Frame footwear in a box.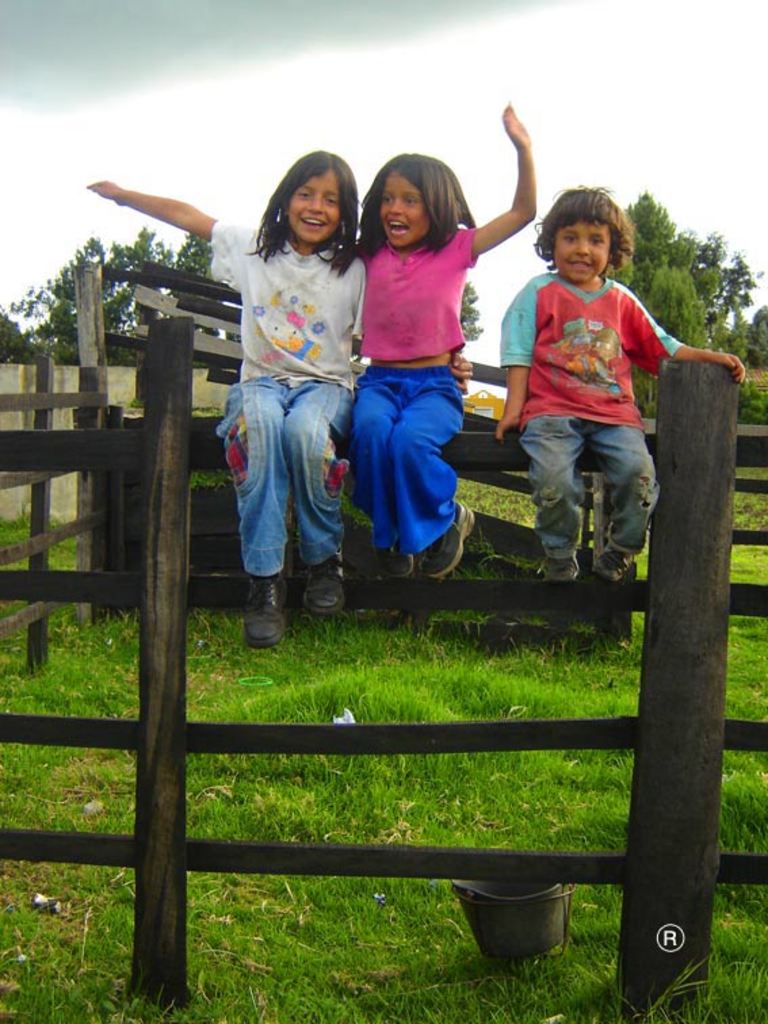
[423,511,479,580].
